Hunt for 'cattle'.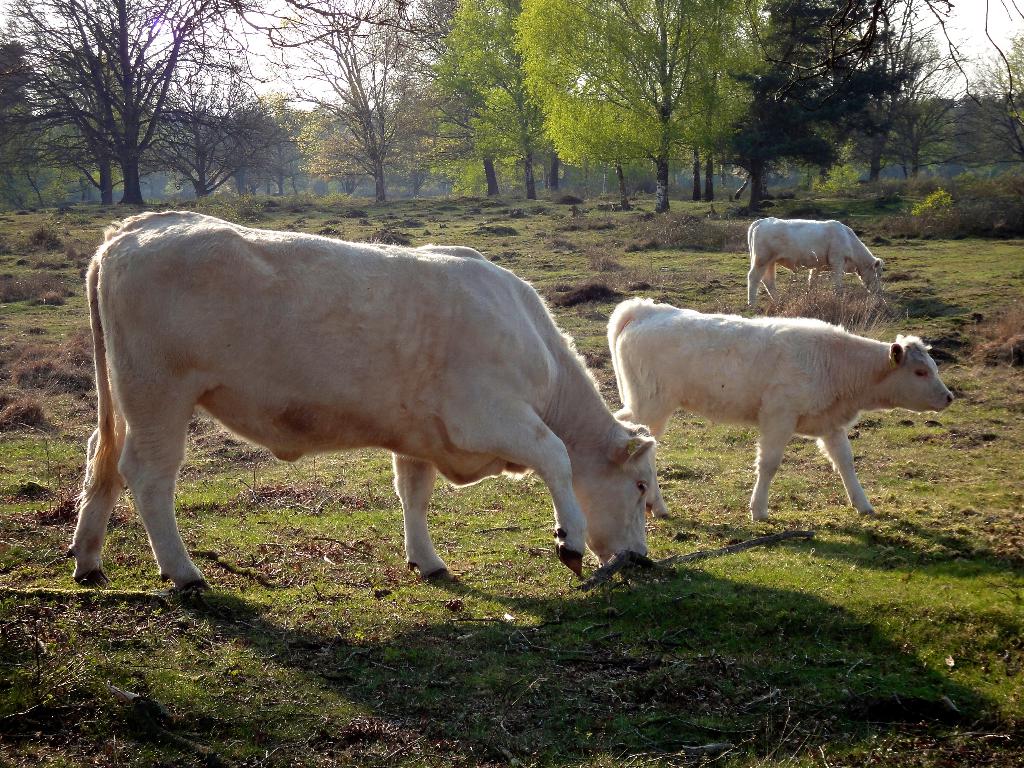
Hunted down at <box>607,299,953,526</box>.
